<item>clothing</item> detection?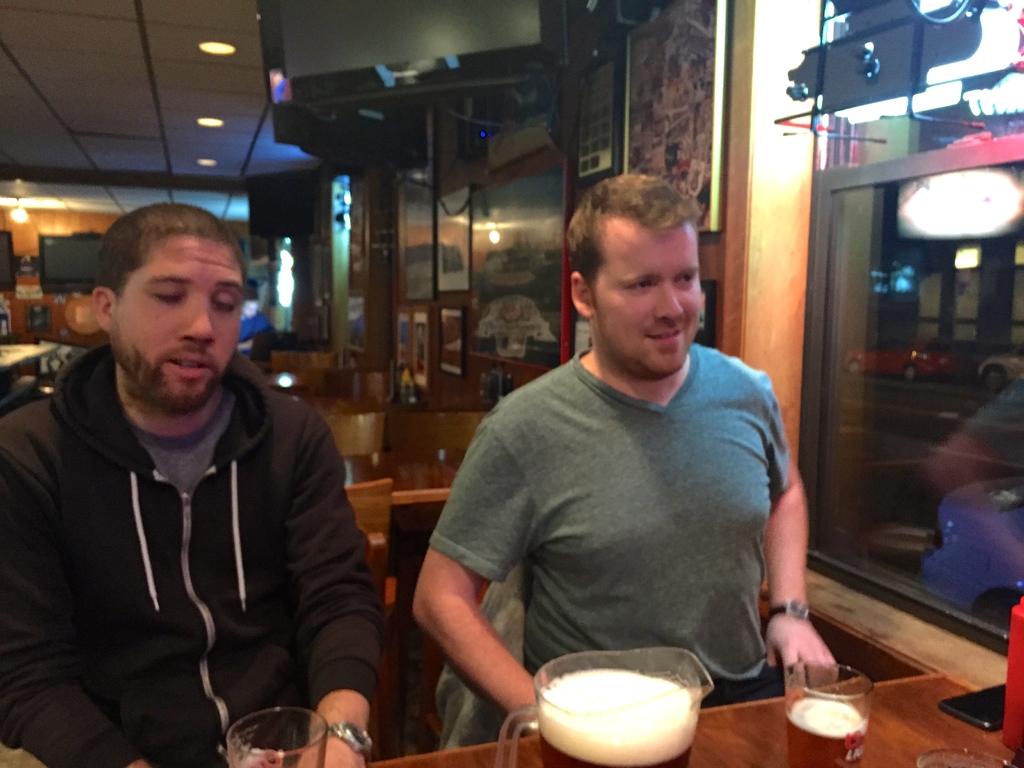
[x1=0, y1=346, x2=376, y2=767]
